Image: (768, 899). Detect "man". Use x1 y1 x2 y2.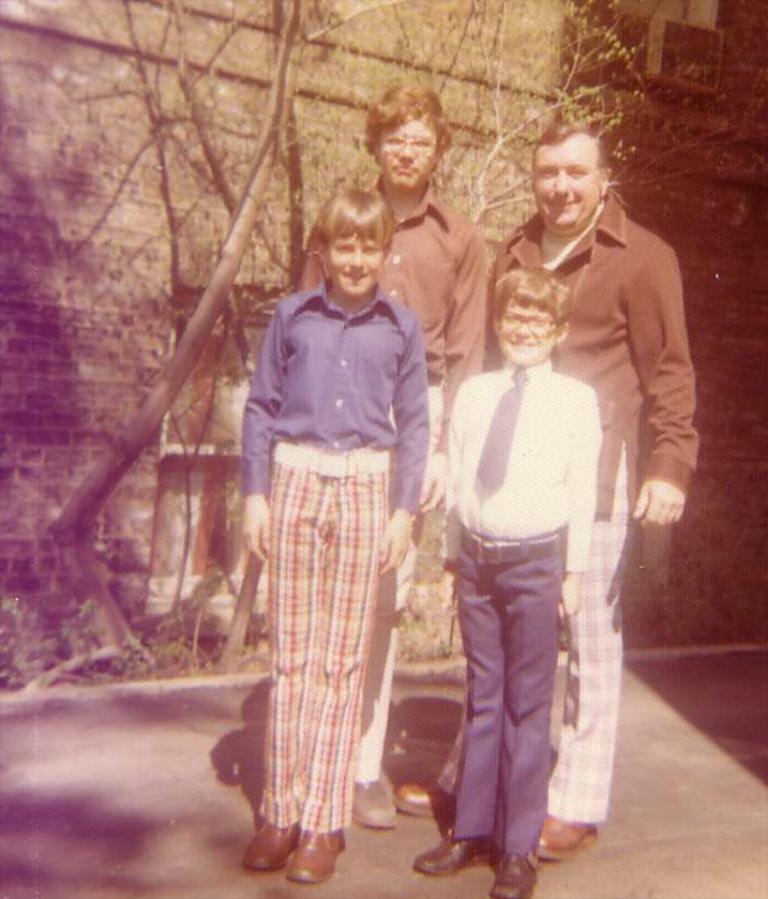
388 115 699 861.
